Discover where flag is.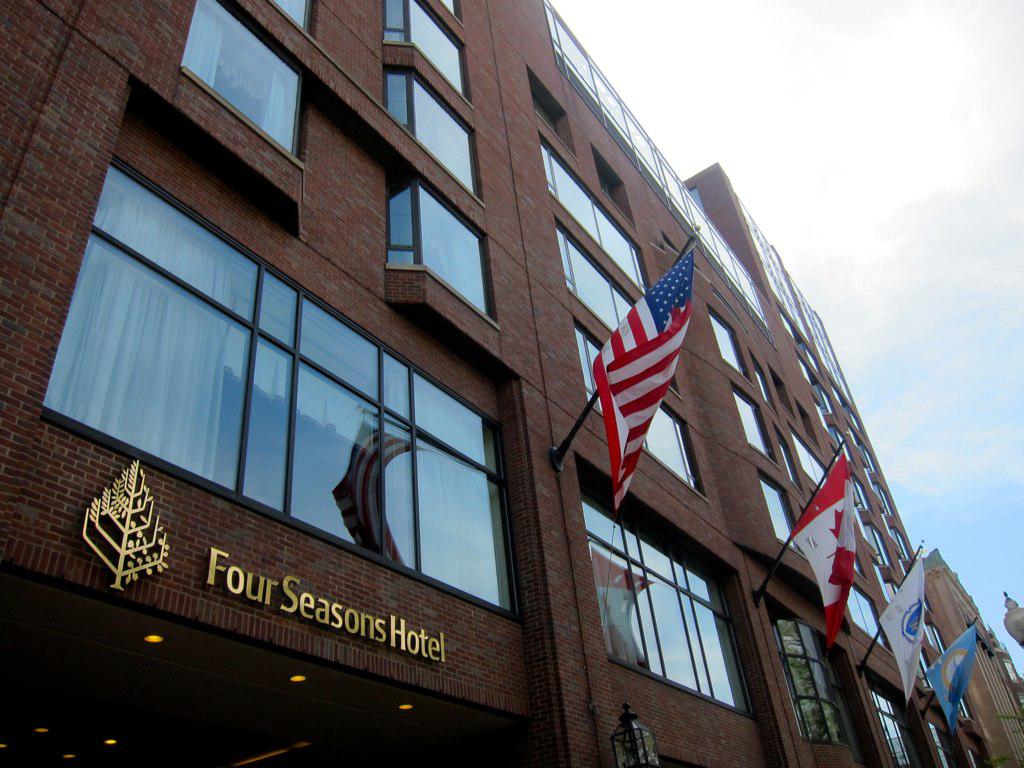
Discovered at BBox(580, 272, 692, 501).
